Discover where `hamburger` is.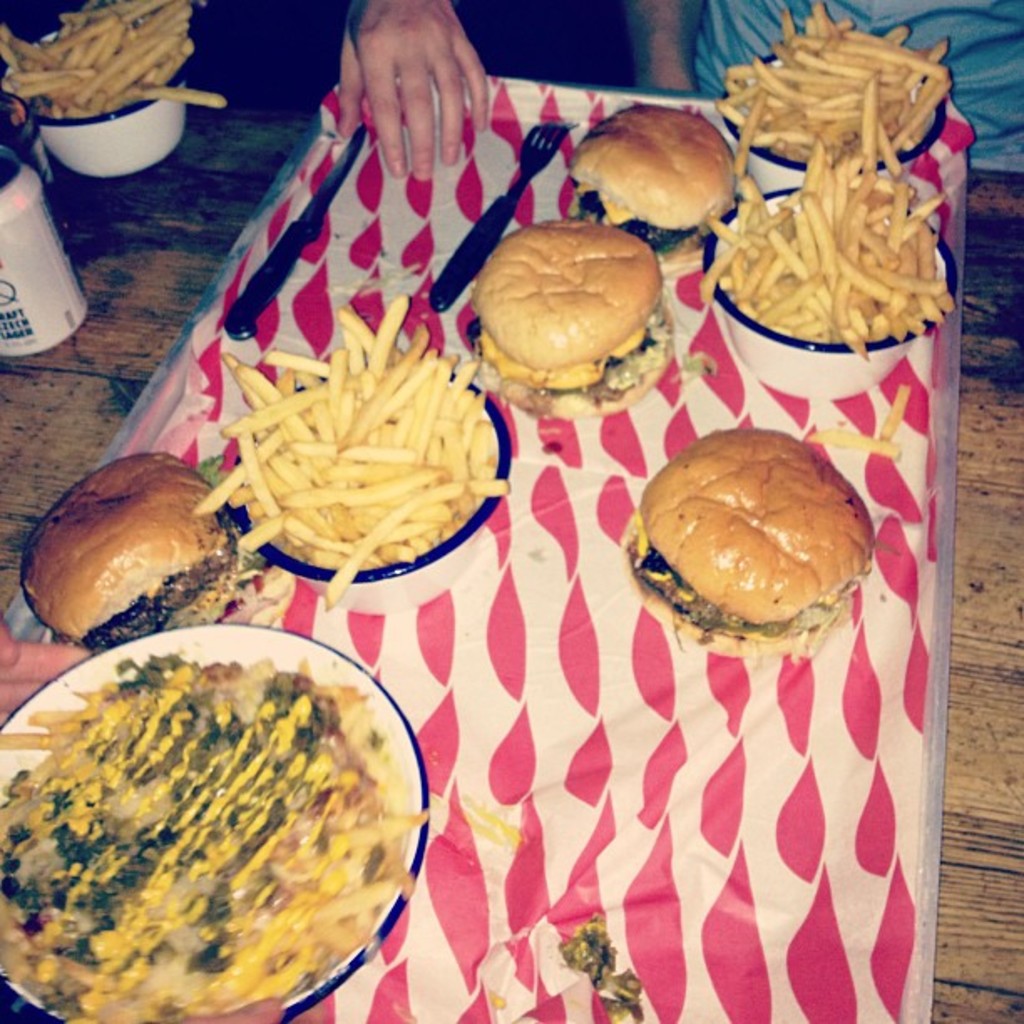
Discovered at [569,104,738,259].
